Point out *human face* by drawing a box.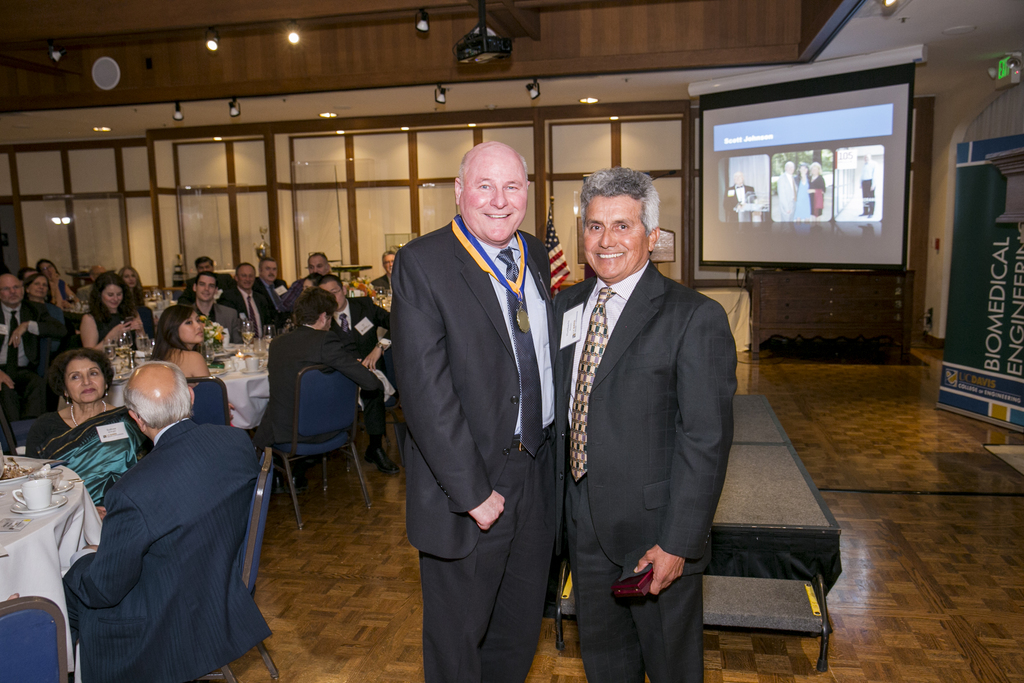
[582, 198, 648, 277].
